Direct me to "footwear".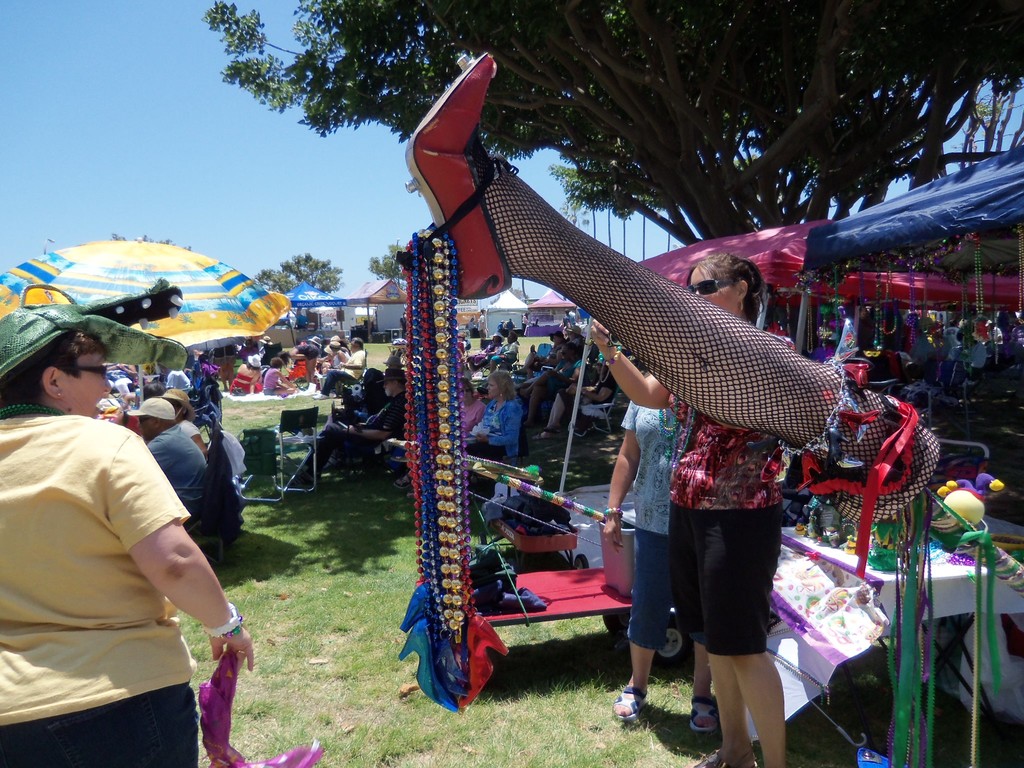
Direction: x1=614, y1=680, x2=653, y2=730.
